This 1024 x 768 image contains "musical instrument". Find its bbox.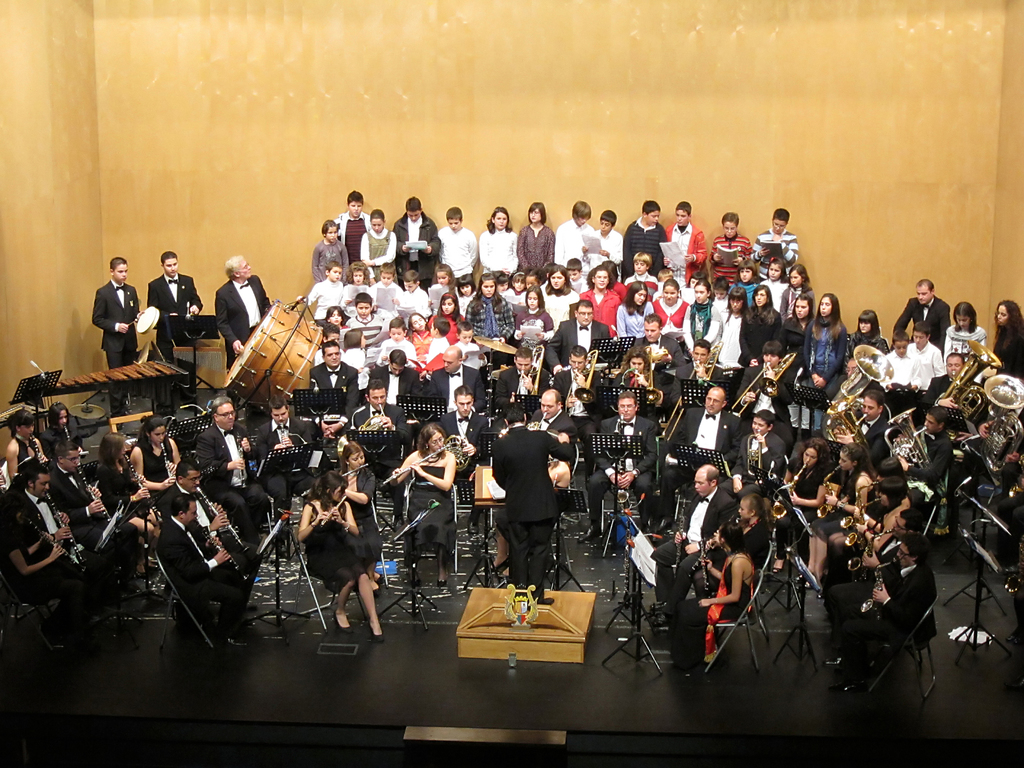
select_region(931, 339, 987, 424).
